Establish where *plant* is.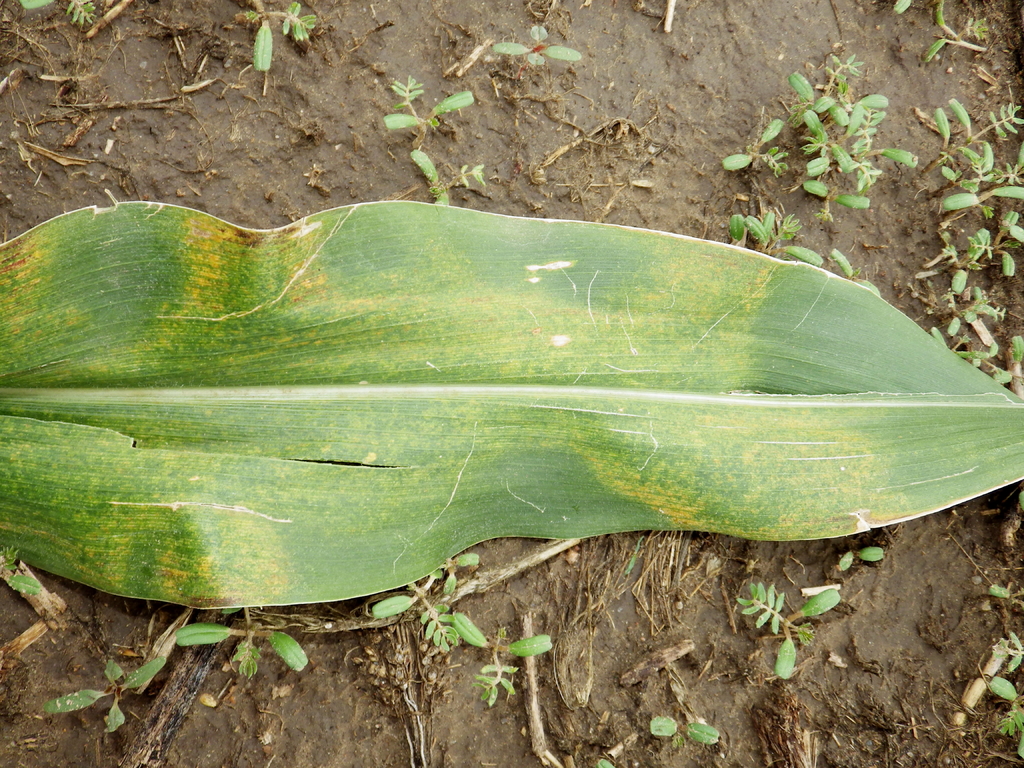
Established at [x1=372, y1=550, x2=484, y2=648].
